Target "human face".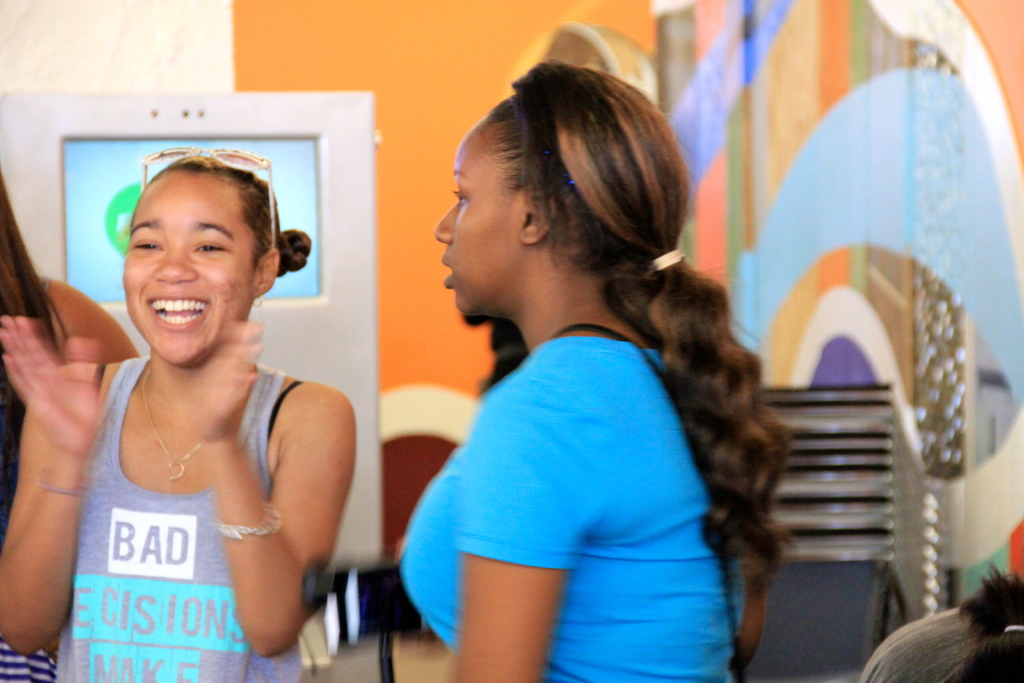
Target region: Rect(435, 115, 519, 318).
